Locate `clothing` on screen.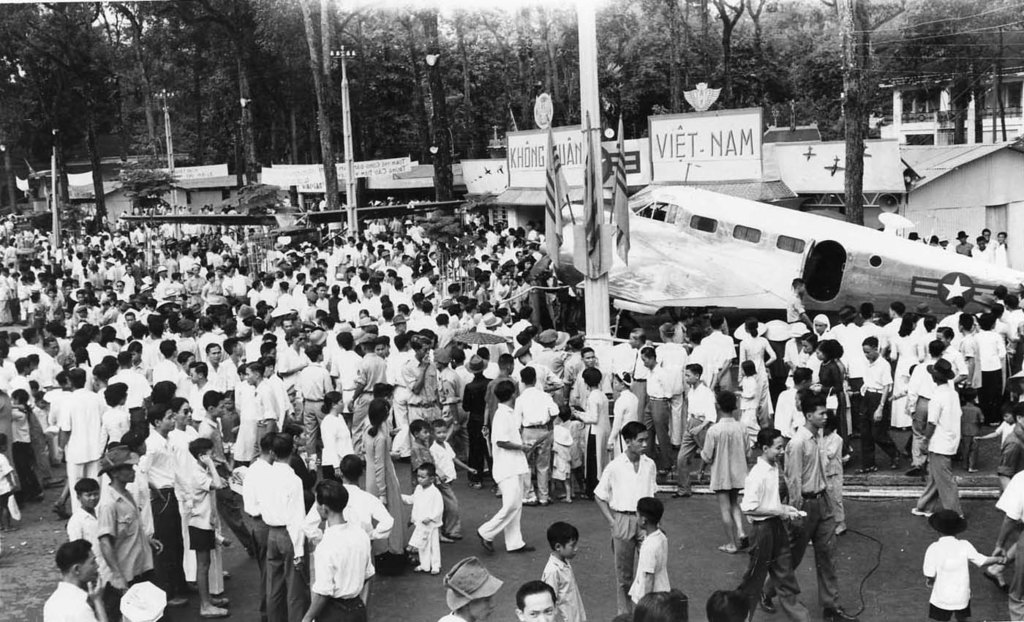
On screen at (91, 479, 155, 616).
